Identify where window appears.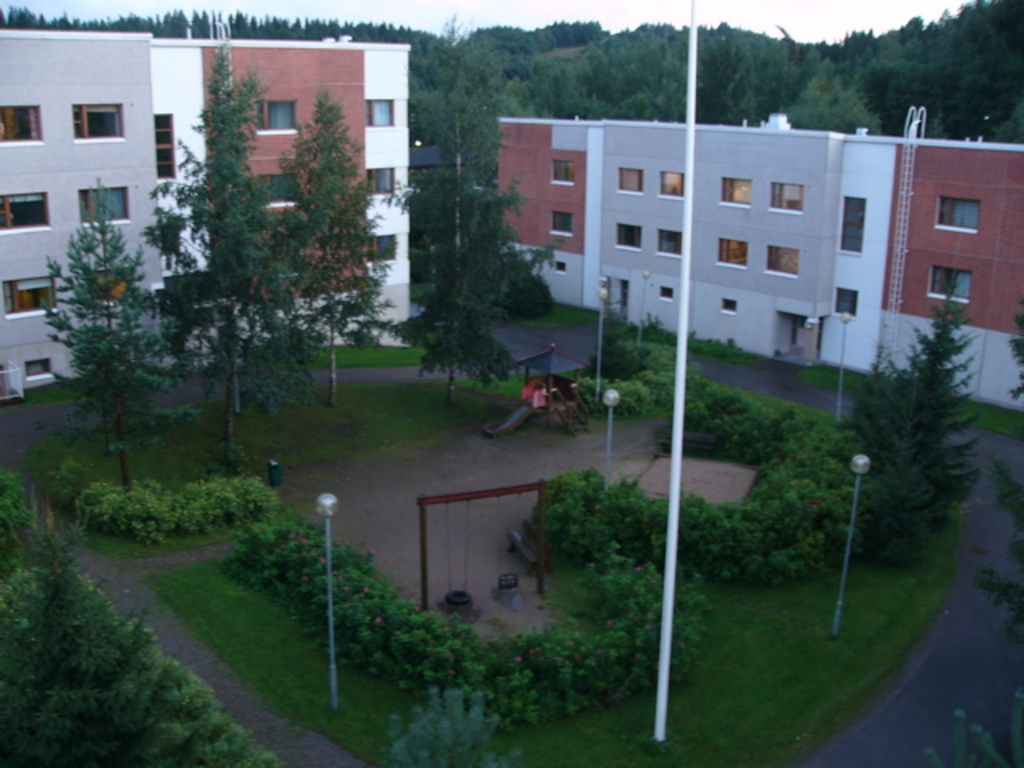
Appears at {"x1": 88, "y1": 264, "x2": 131, "y2": 307}.
